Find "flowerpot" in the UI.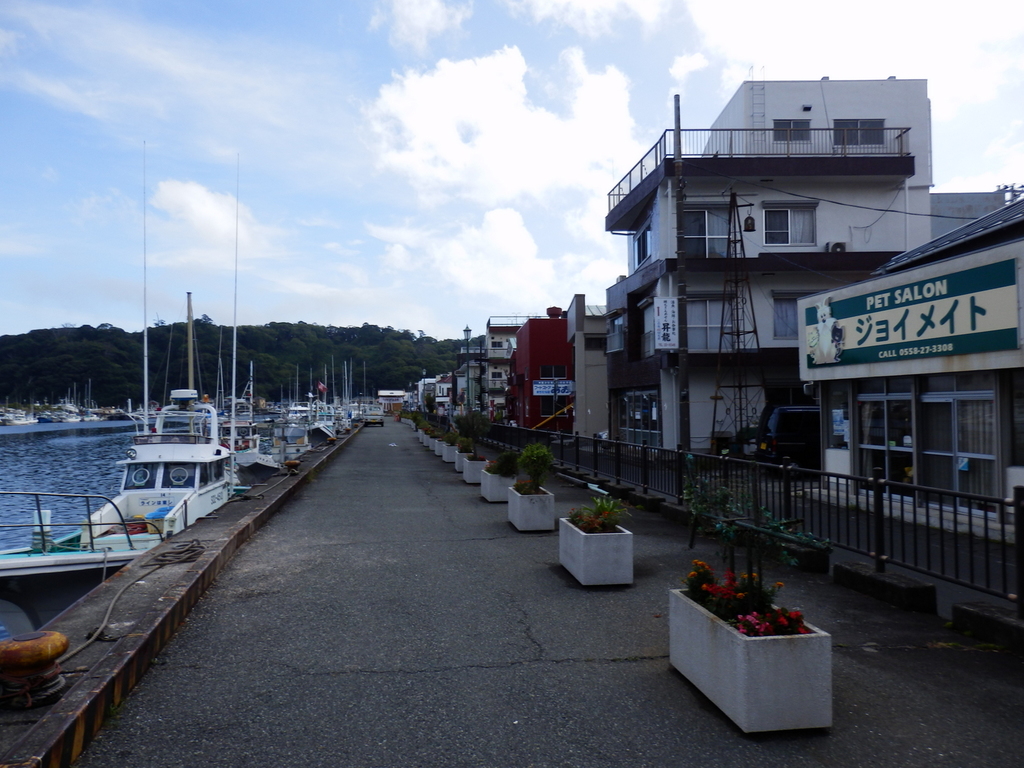
UI element at 478:468:512:506.
